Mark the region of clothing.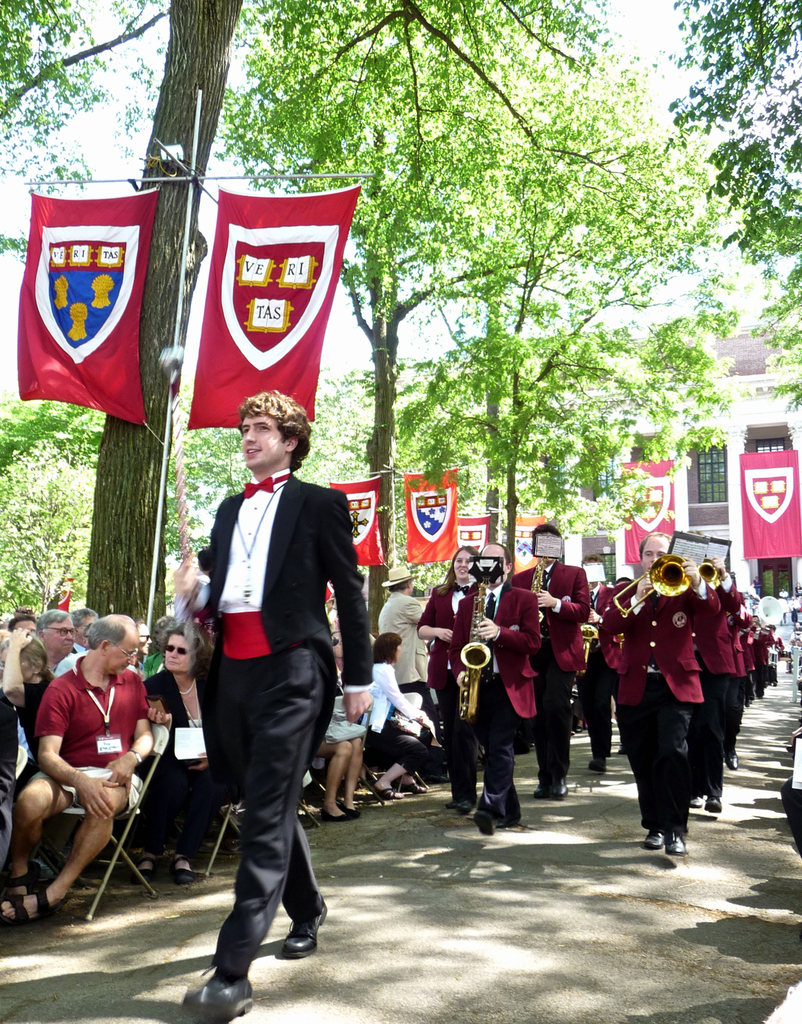
Region: (607, 567, 708, 855).
